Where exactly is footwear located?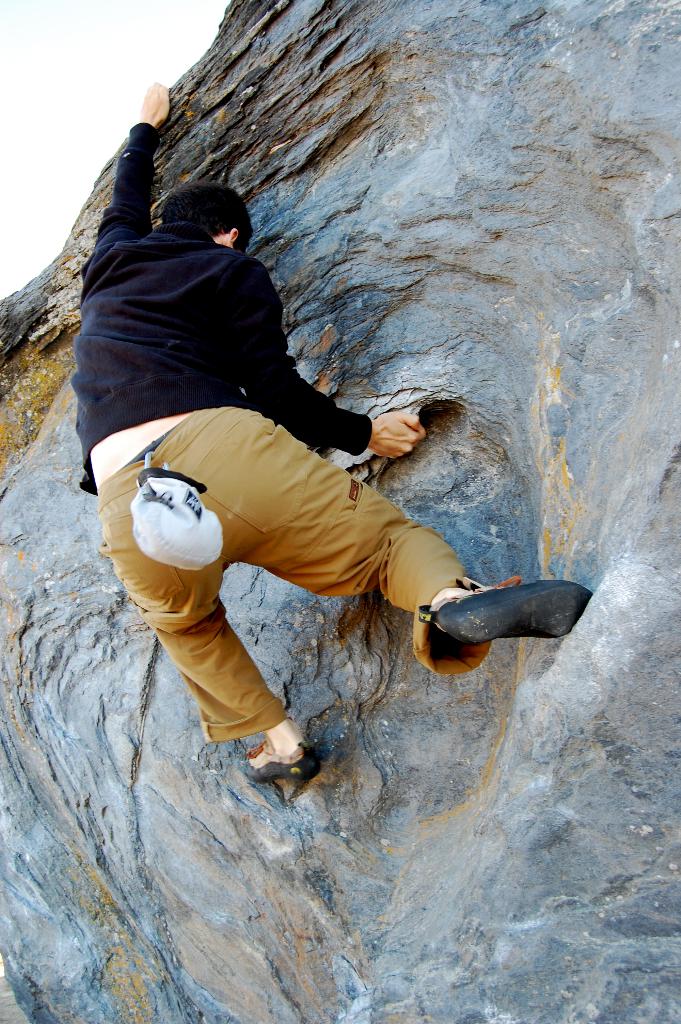
Its bounding box is 241:737:316:783.
